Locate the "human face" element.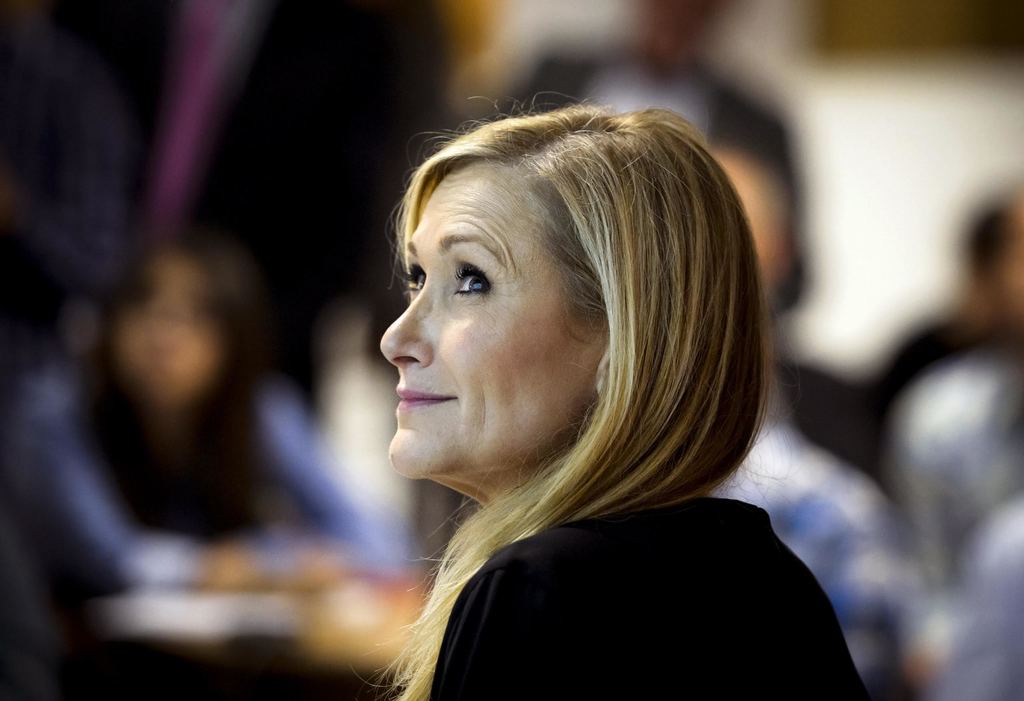
Element bbox: locate(380, 165, 602, 480).
